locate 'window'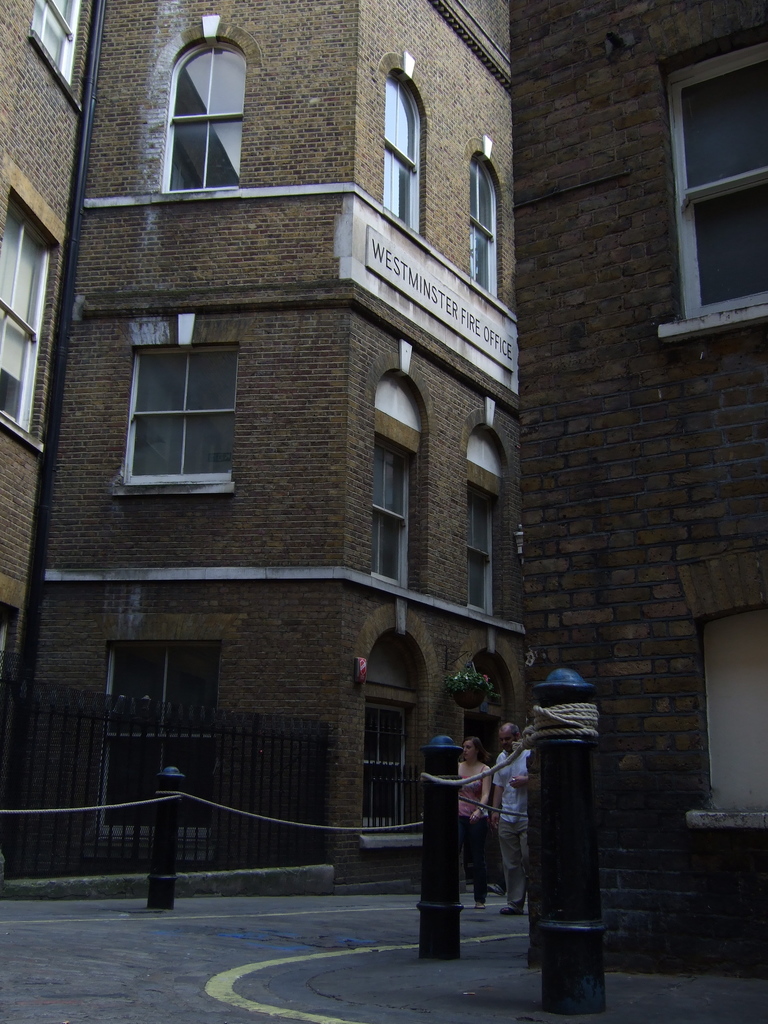
box=[707, 615, 767, 811]
